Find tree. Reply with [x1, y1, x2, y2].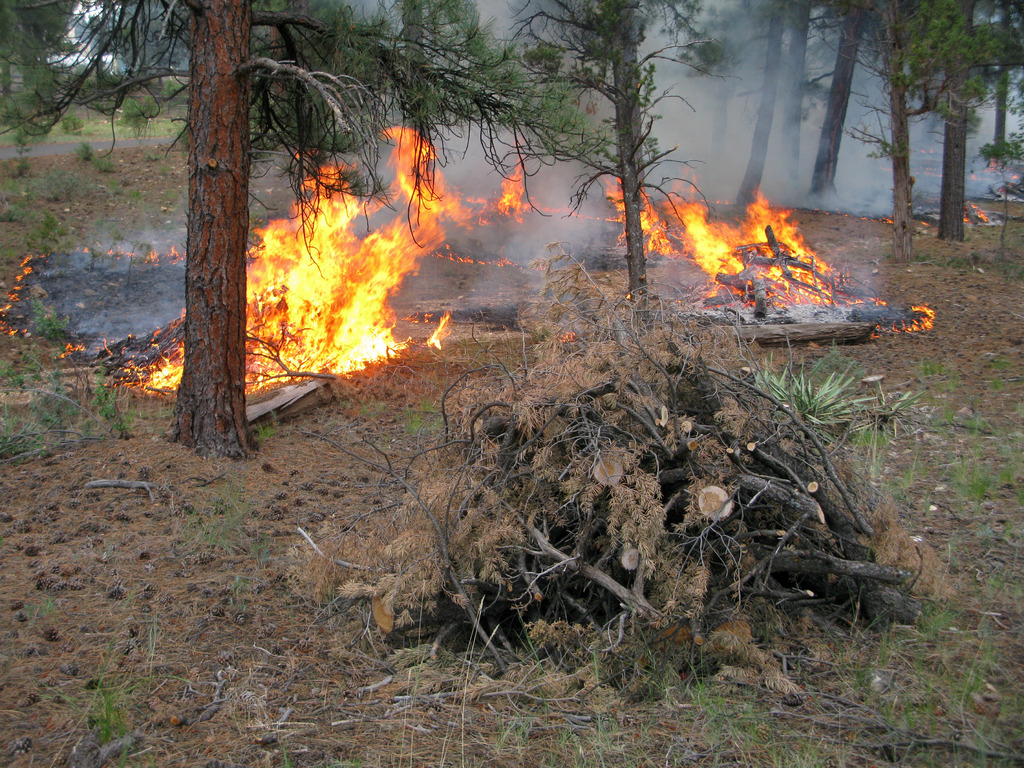
[0, 0, 621, 457].
